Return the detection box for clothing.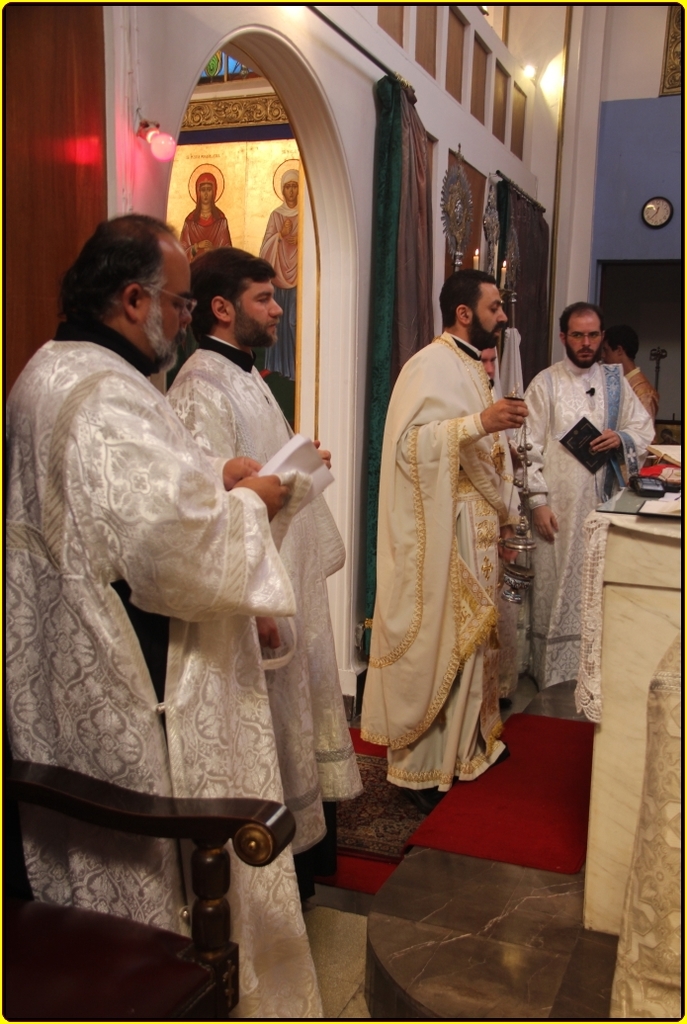
x1=11 y1=316 x2=321 y2=1020.
